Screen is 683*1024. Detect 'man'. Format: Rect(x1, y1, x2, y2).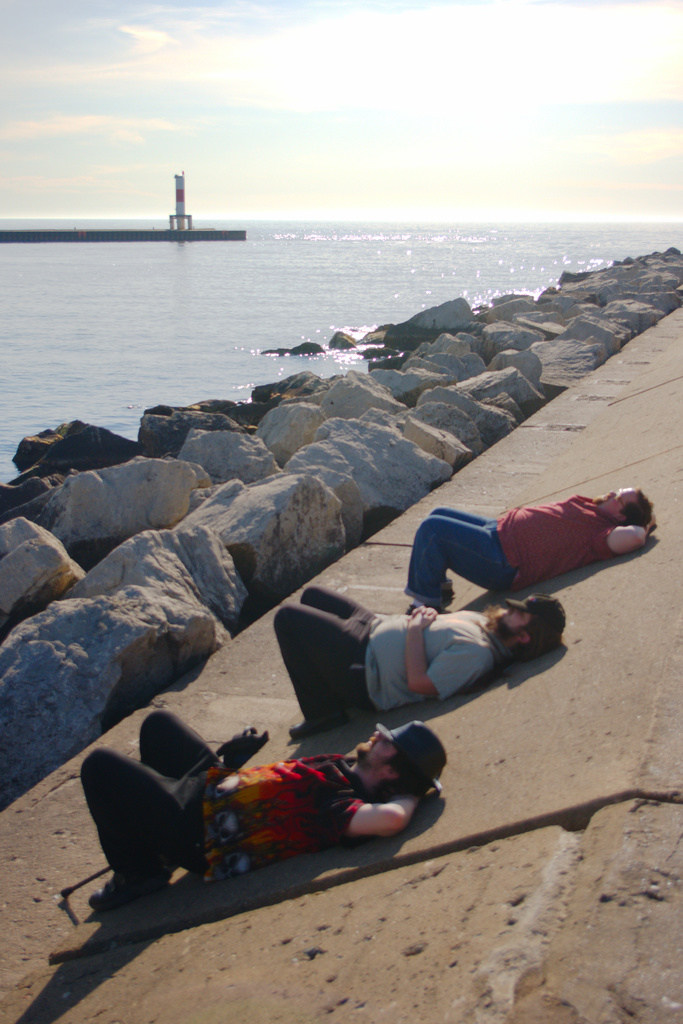
Rect(268, 568, 568, 746).
